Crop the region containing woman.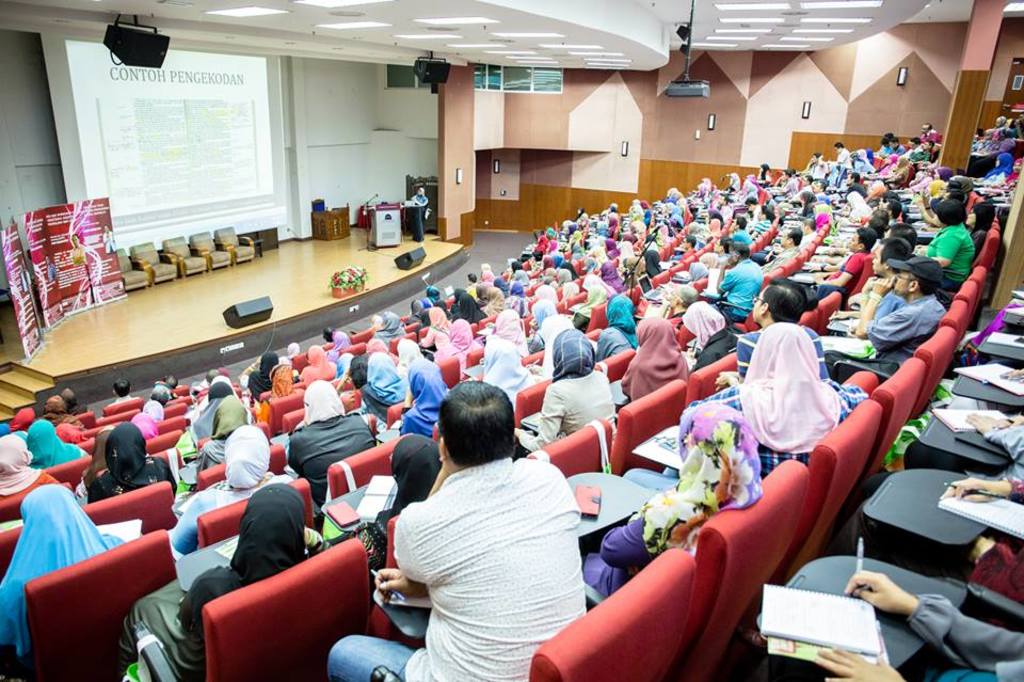
Crop region: <bbox>567, 400, 754, 602</bbox>.
